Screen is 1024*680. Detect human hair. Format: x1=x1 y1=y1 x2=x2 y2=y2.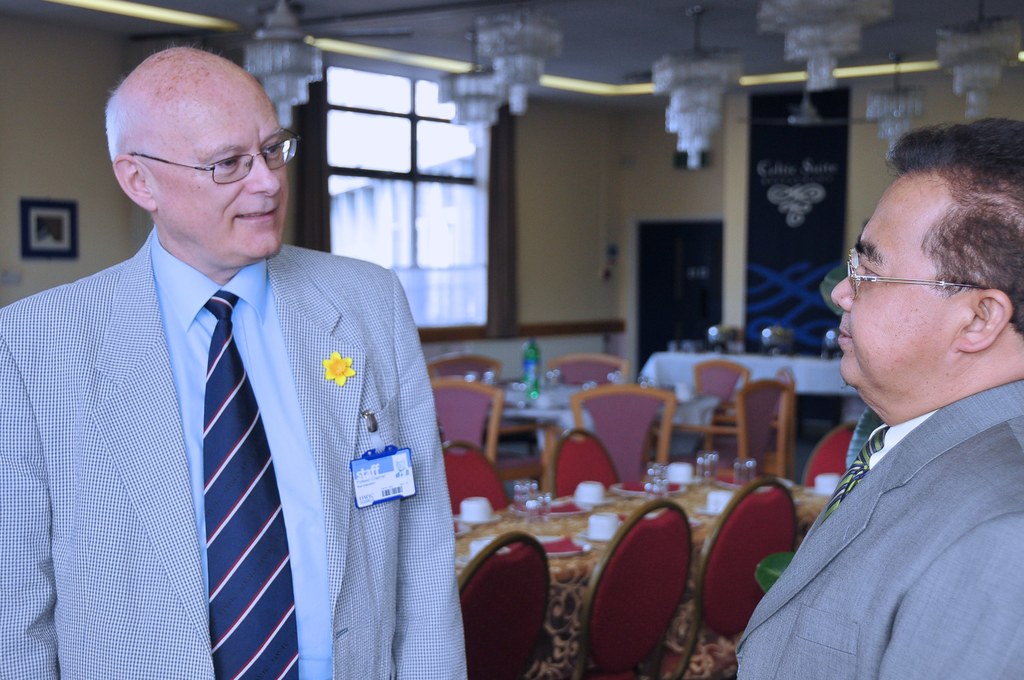
x1=886 y1=122 x2=1023 y2=335.
